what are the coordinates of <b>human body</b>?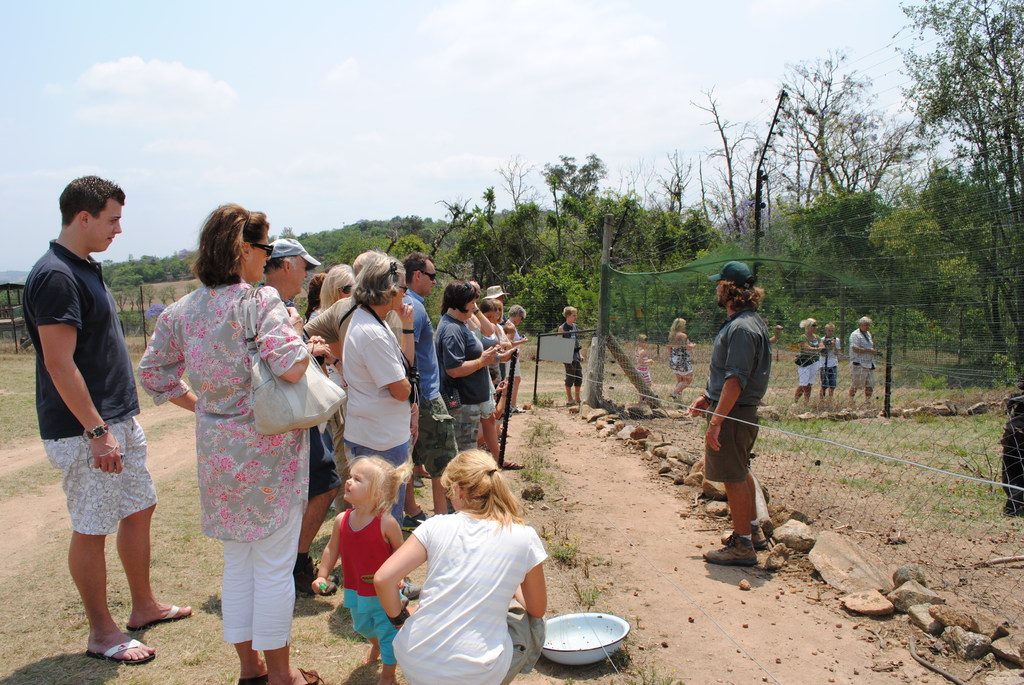
l=634, t=334, r=653, b=400.
